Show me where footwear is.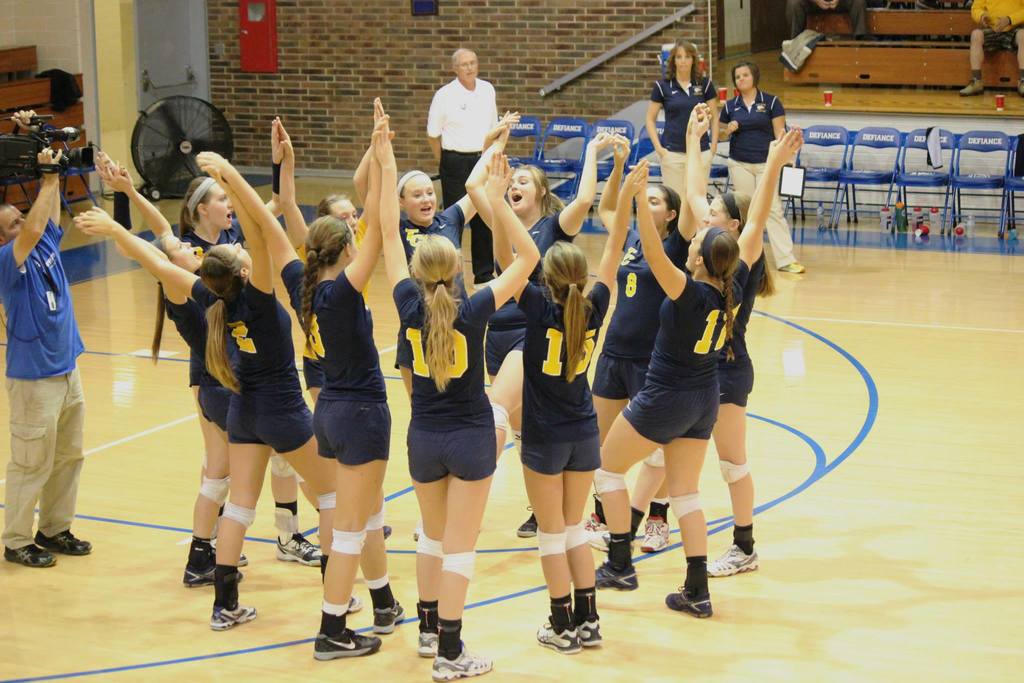
footwear is at <region>706, 543, 757, 575</region>.
